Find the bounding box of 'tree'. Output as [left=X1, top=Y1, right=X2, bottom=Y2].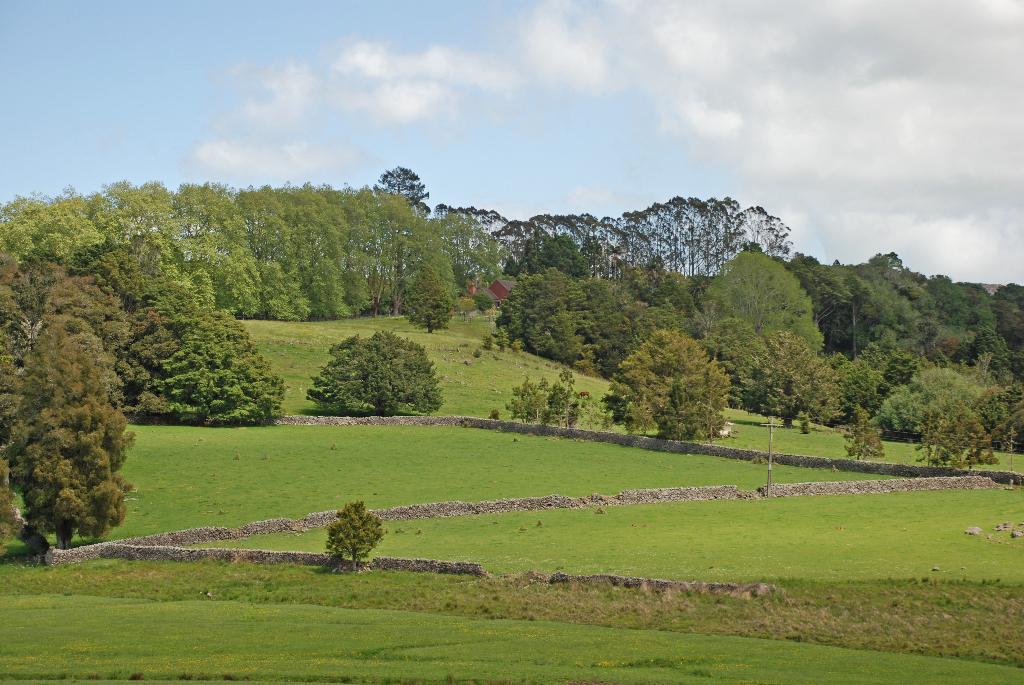
[left=76, top=244, right=290, bottom=429].
